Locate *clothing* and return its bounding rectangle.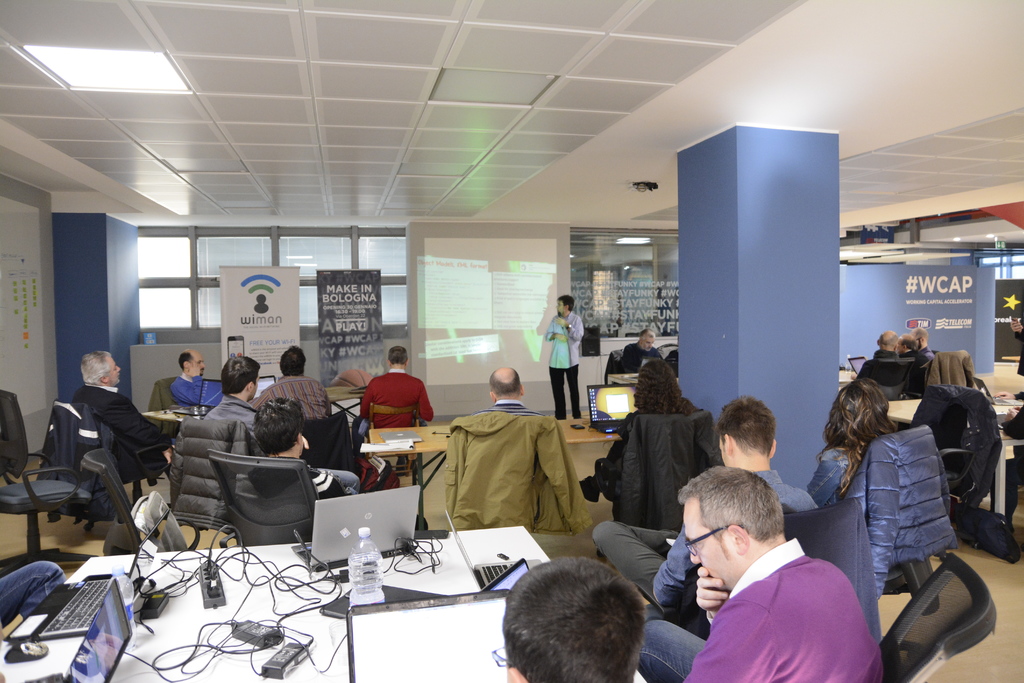
BBox(676, 537, 892, 673).
